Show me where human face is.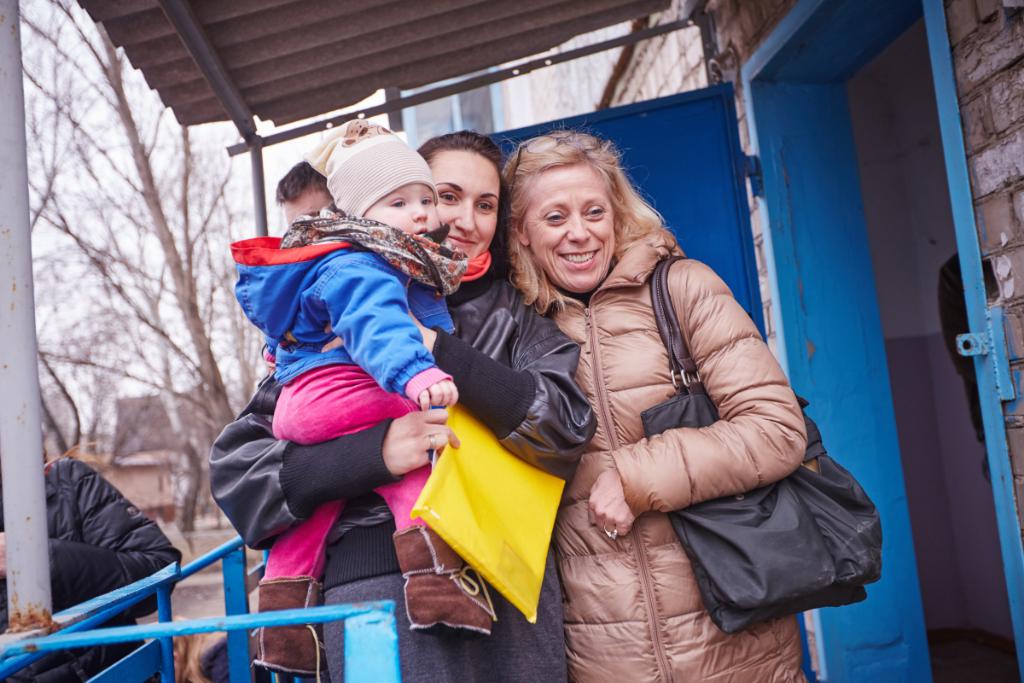
human face is at [365, 185, 439, 238].
